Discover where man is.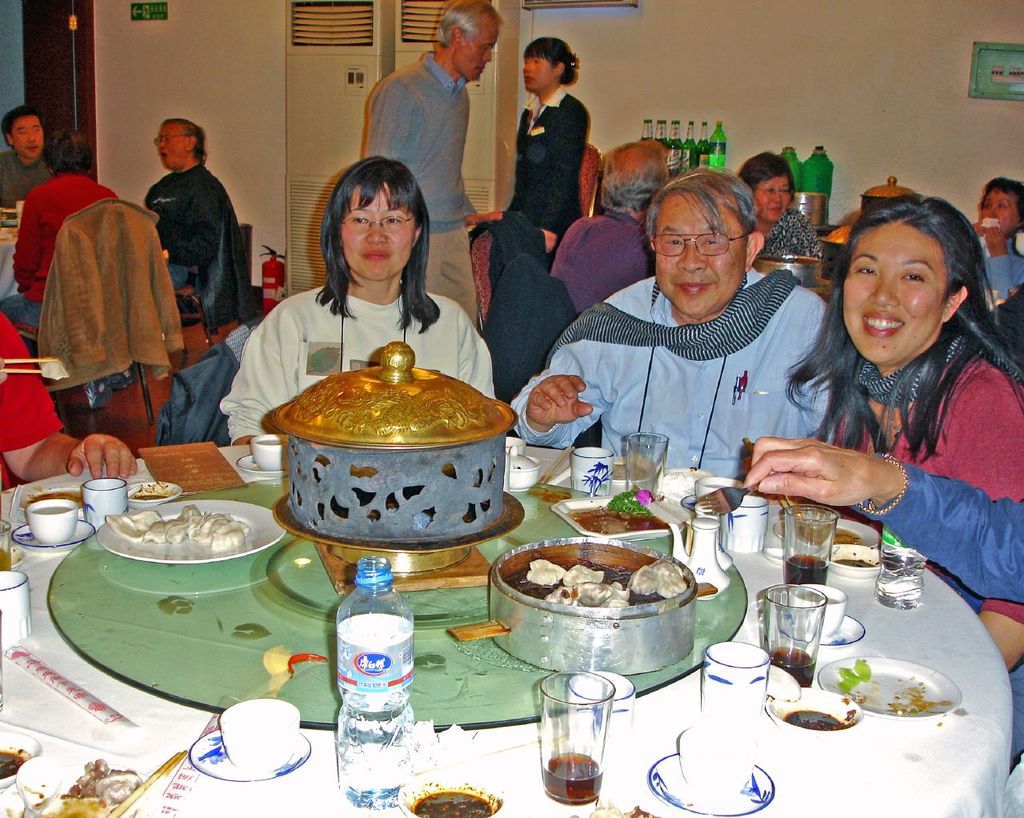
Discovered at 144:113:234:313.
